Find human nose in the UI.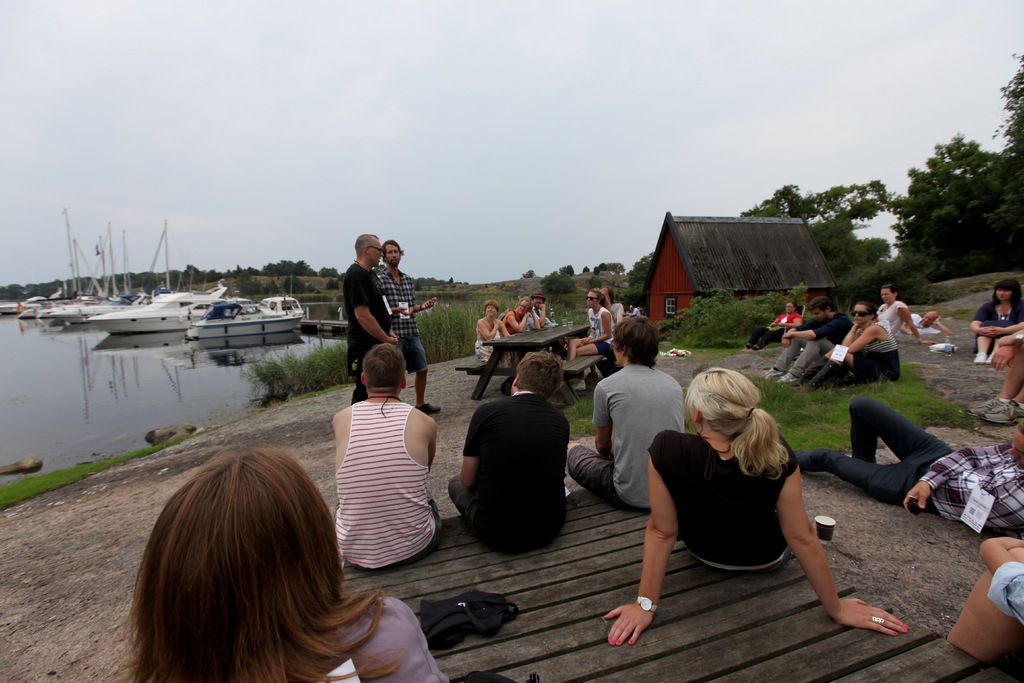
UI element at detection(589, 299, 590, 300).
